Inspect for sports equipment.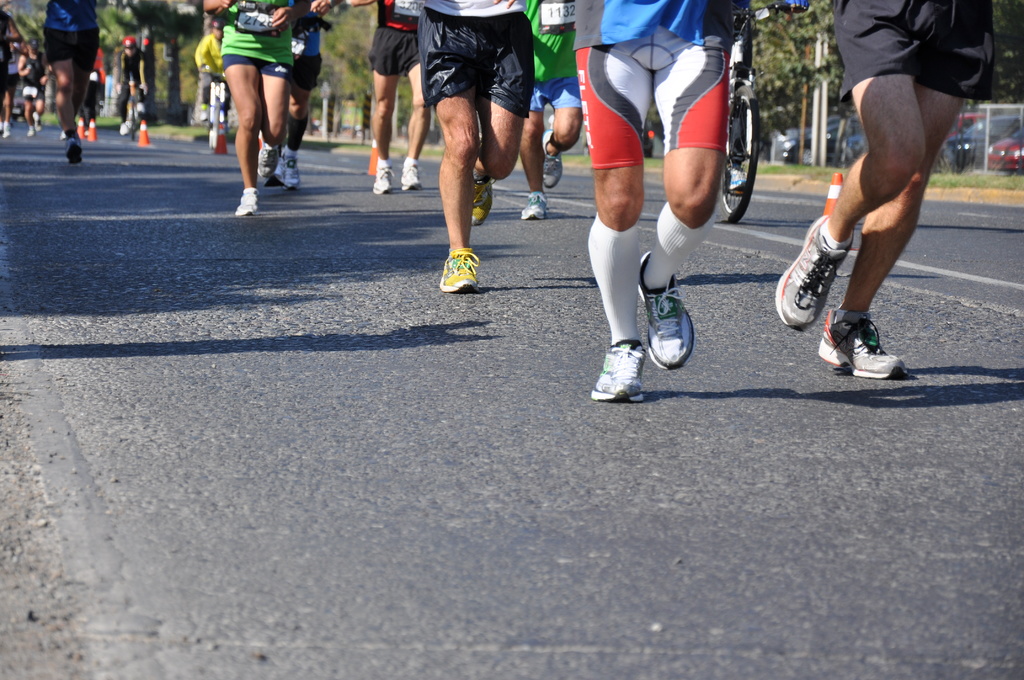
Inspection: [718,1,808,220].
